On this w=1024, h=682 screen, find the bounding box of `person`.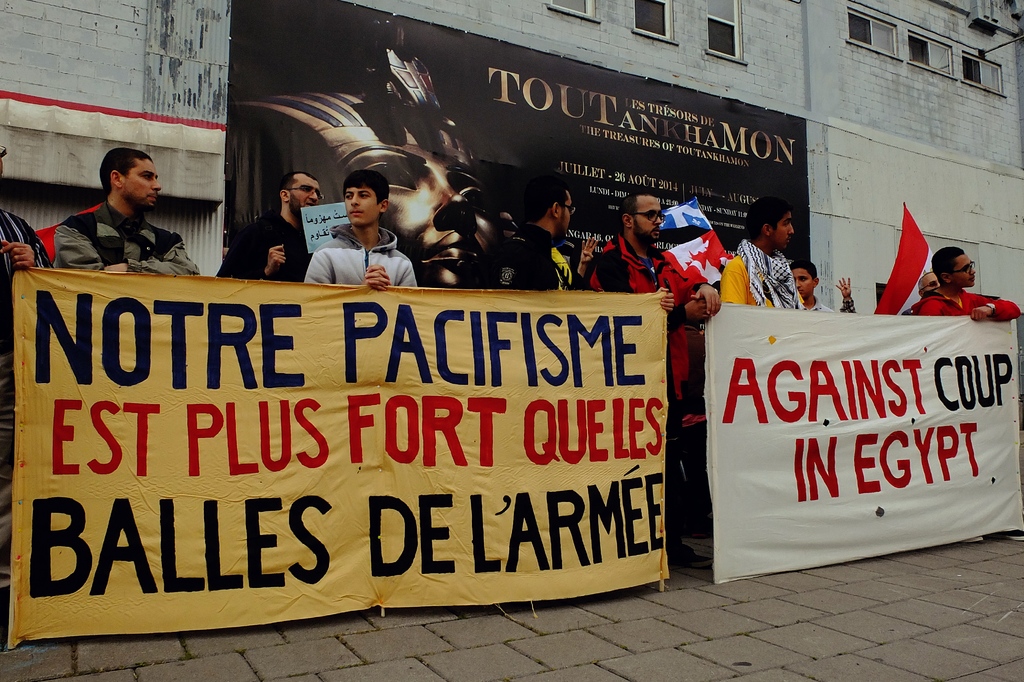
Bounding box: <box>908,239,1022,323</box>.
